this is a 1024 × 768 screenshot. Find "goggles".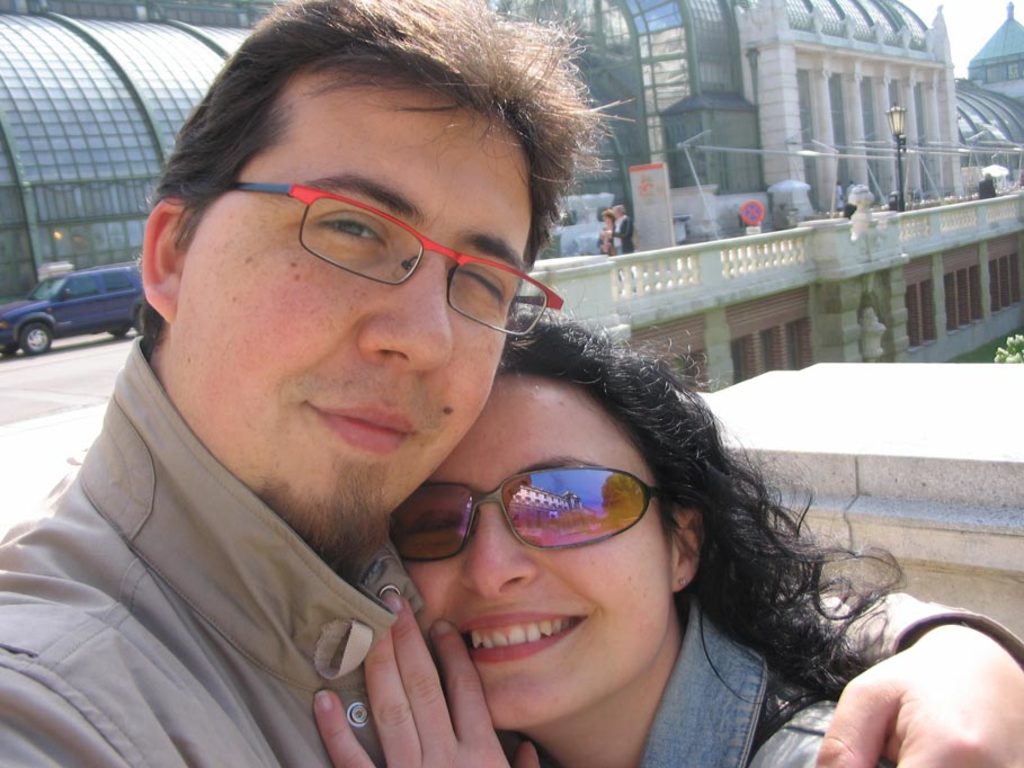
Bounding box: <box>390,454,677,573</box>.
